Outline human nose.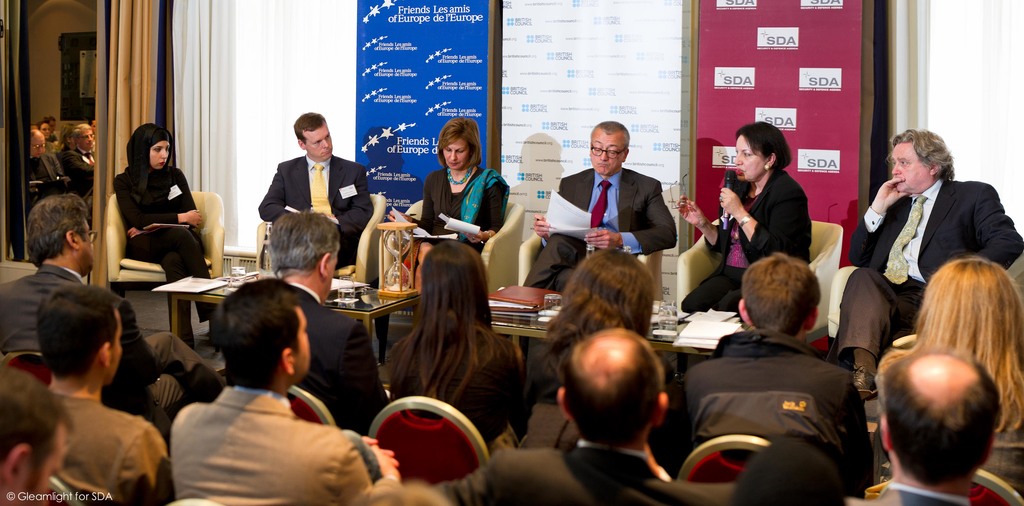
Outline: 891,164,900,177.
